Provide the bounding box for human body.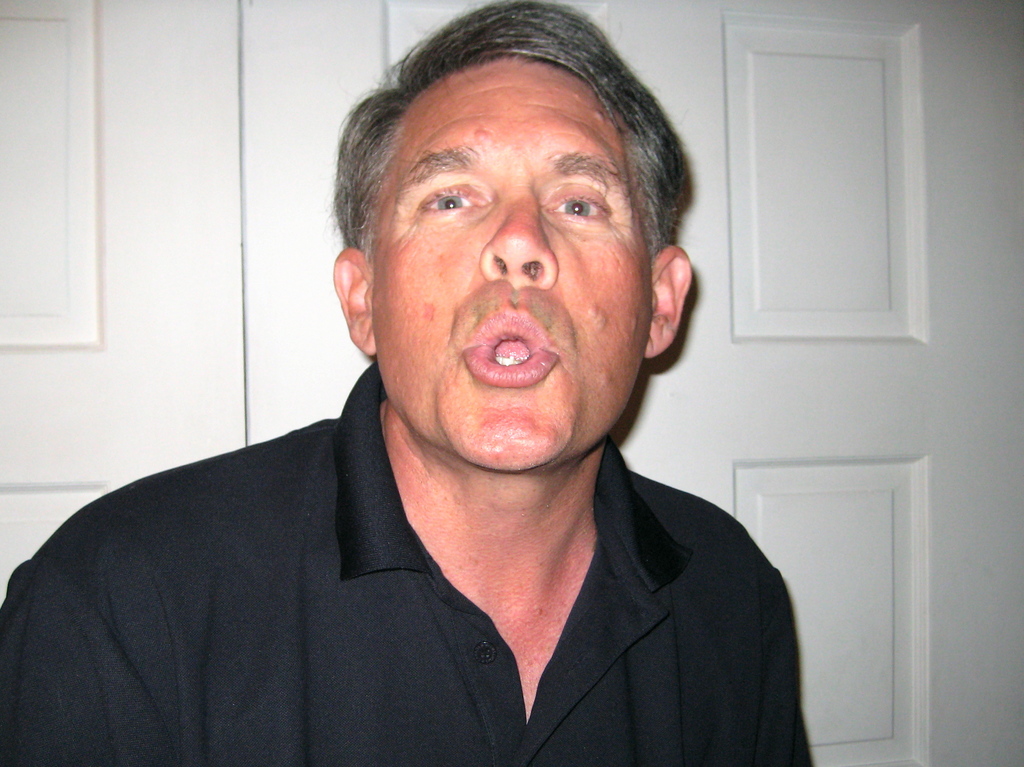
(x1=1, y1=3, x2=819, y2=766).
